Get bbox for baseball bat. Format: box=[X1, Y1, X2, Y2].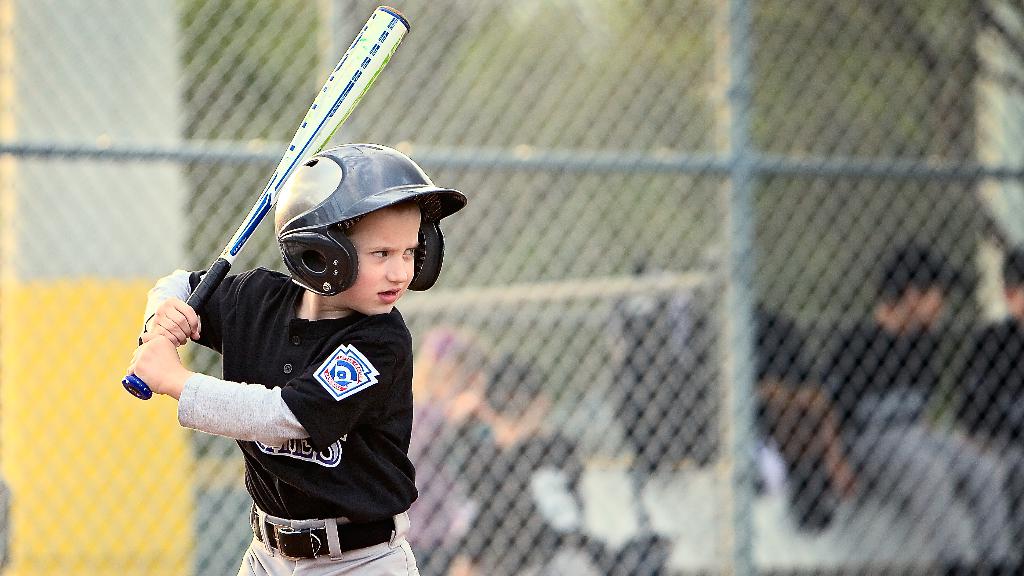
box=[120, 3, 409, 400].
